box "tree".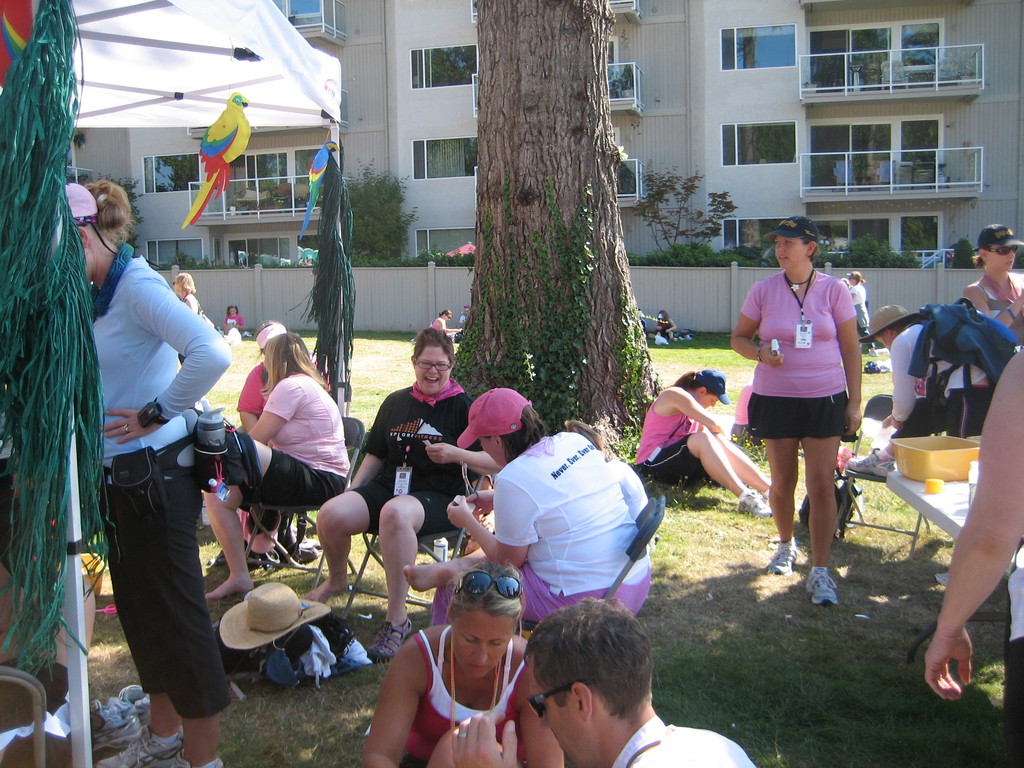
(left=633, top=163, right=741, bottom=274).
